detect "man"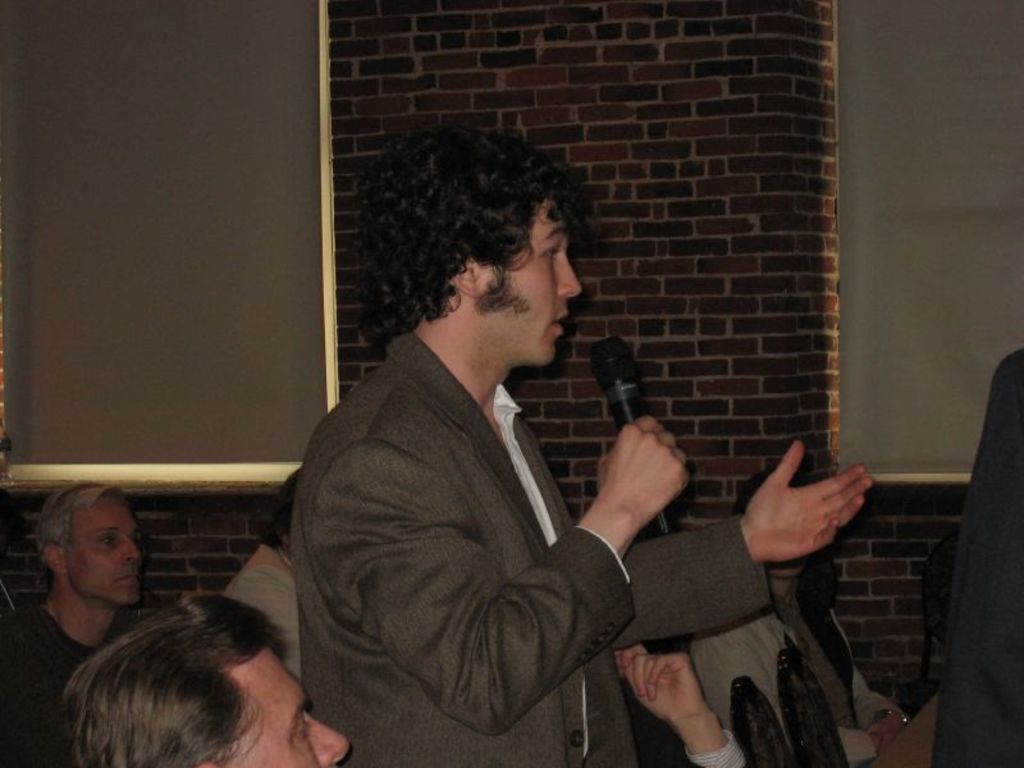
bbox(0, 485, 141, 767)
